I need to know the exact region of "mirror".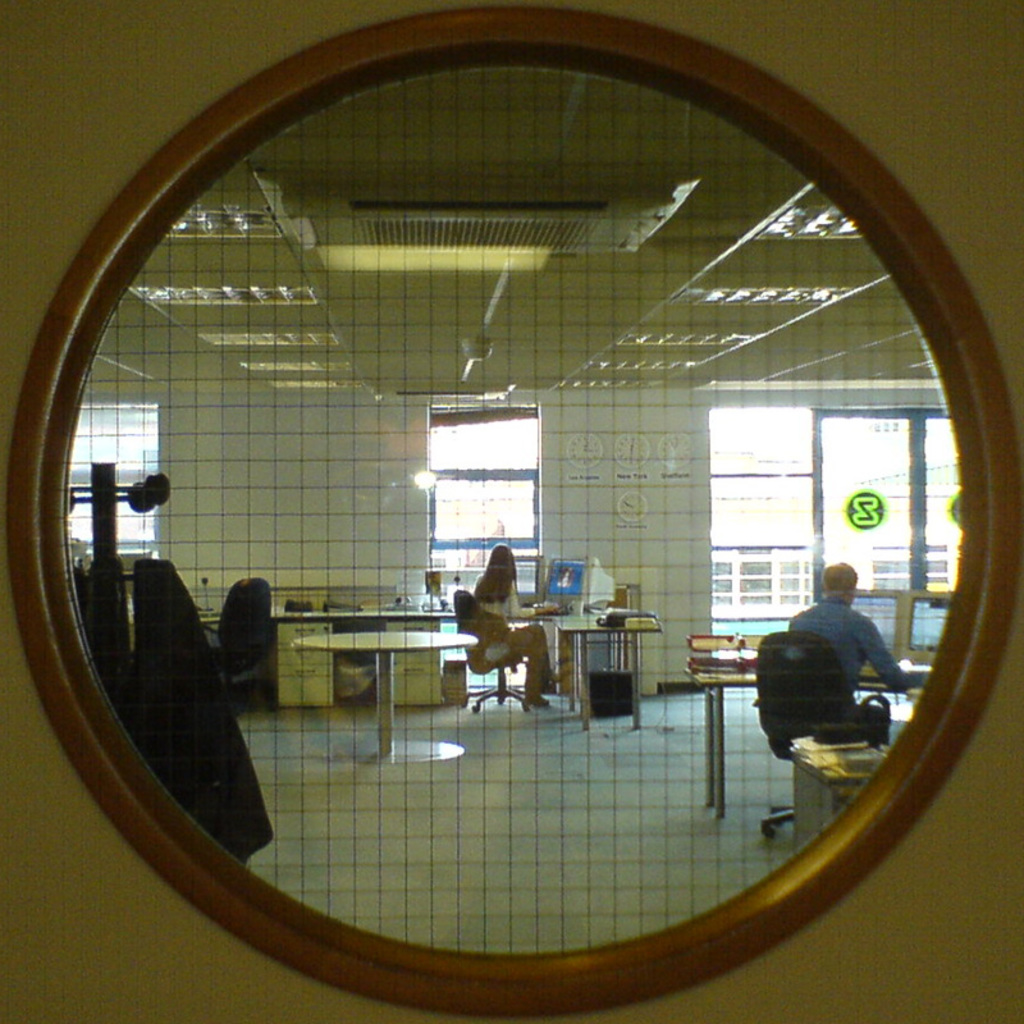
Region: crop(67, 52, 961, 955).
